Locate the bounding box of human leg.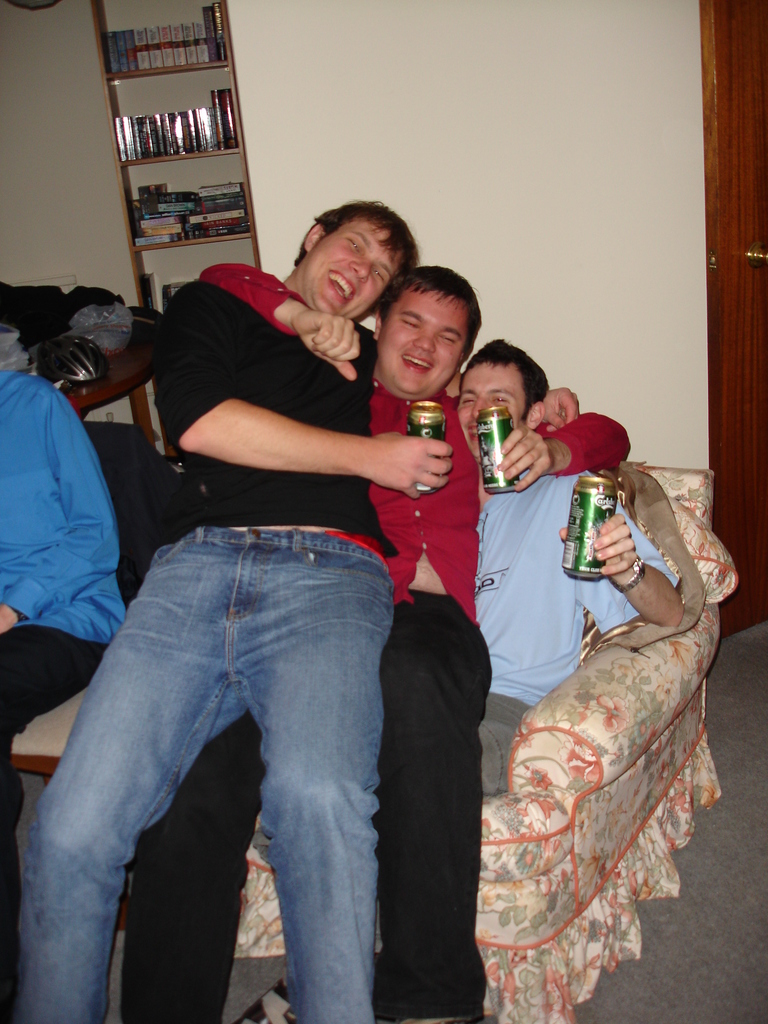
Bounding box: x1=234 y1=529 x2=389 y2=1023.
